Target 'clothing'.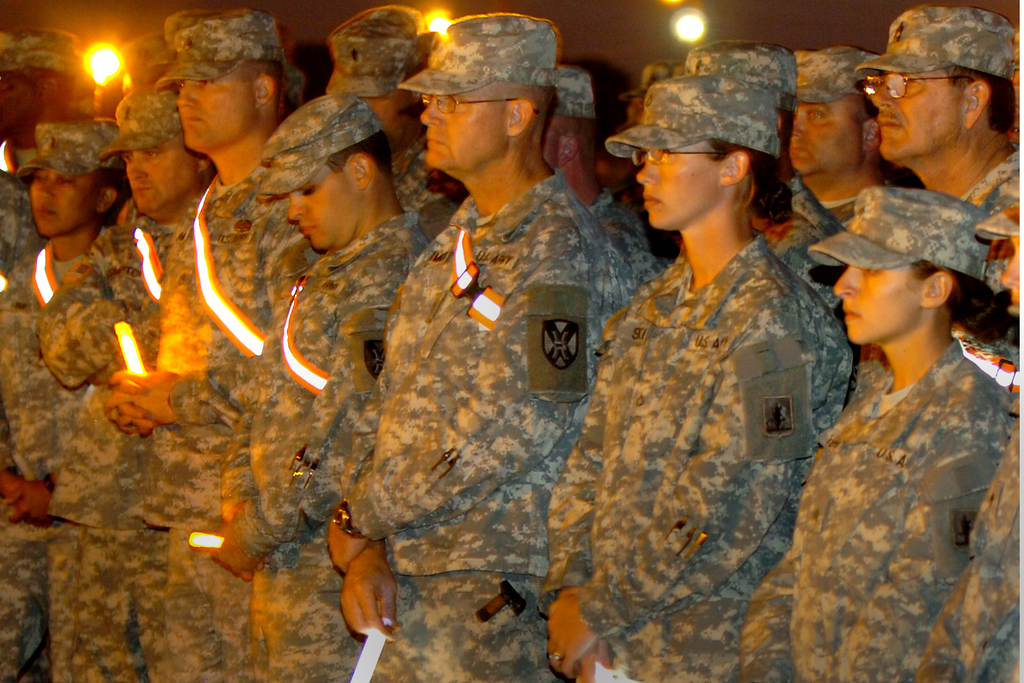
Target region: locate(559, 215, 850, 682).
